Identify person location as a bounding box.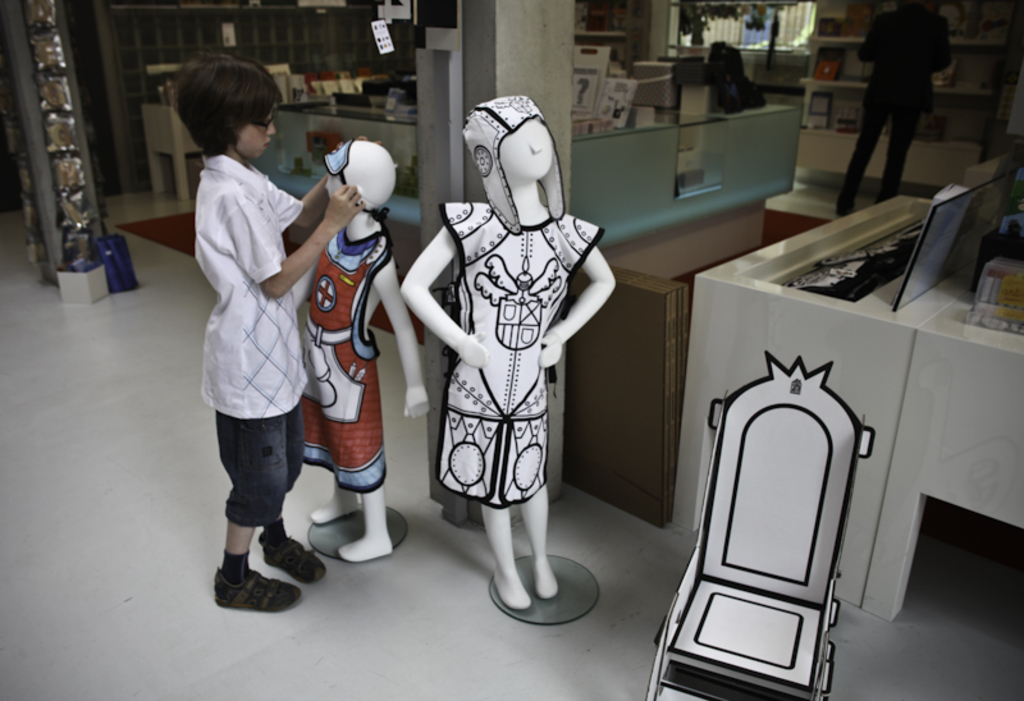
bbox=[303, 142, 428, 549].
